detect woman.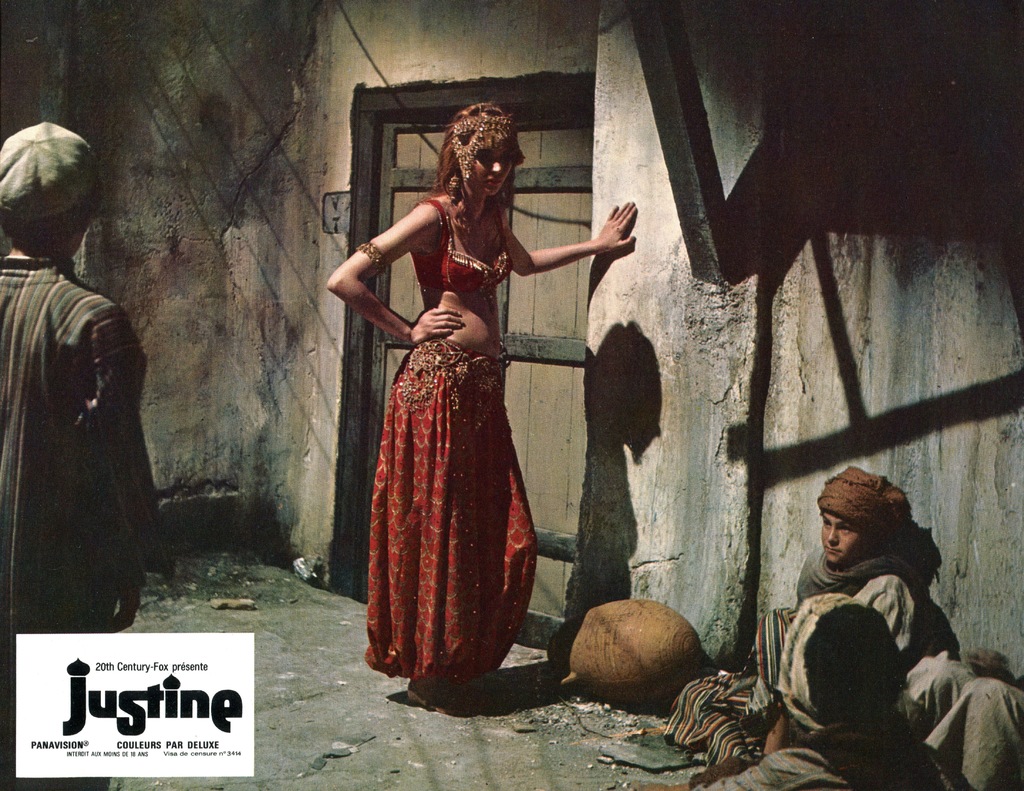
Detected at 337:104:609:690.
